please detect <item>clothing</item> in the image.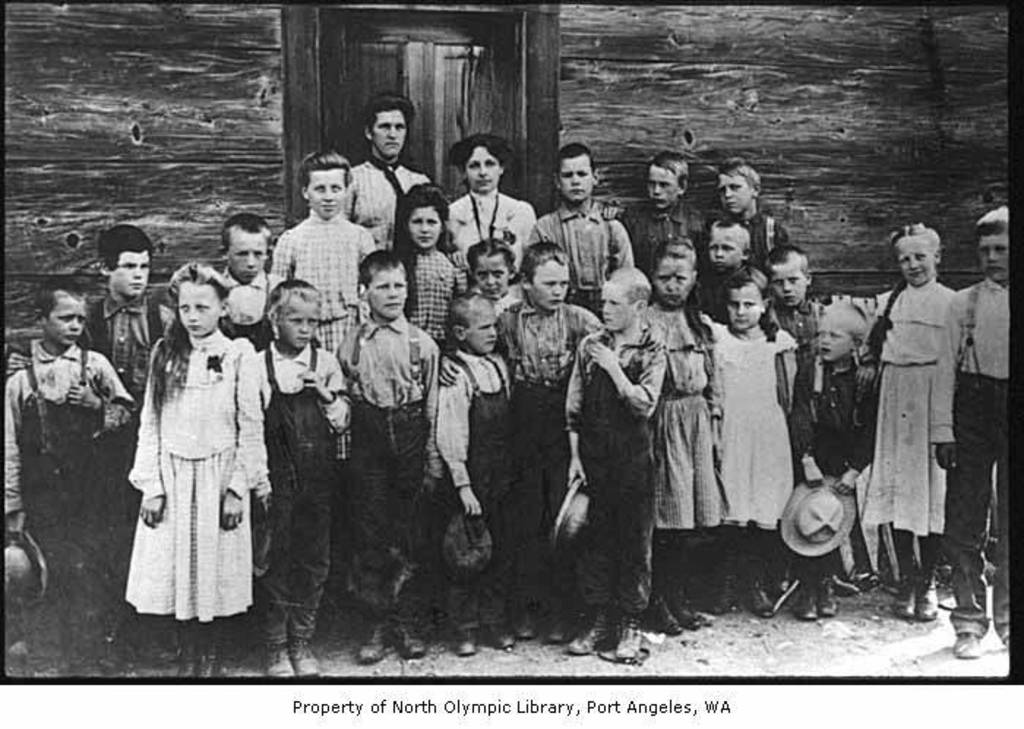
x1=503, y1=302, x2=591, y2=581.
